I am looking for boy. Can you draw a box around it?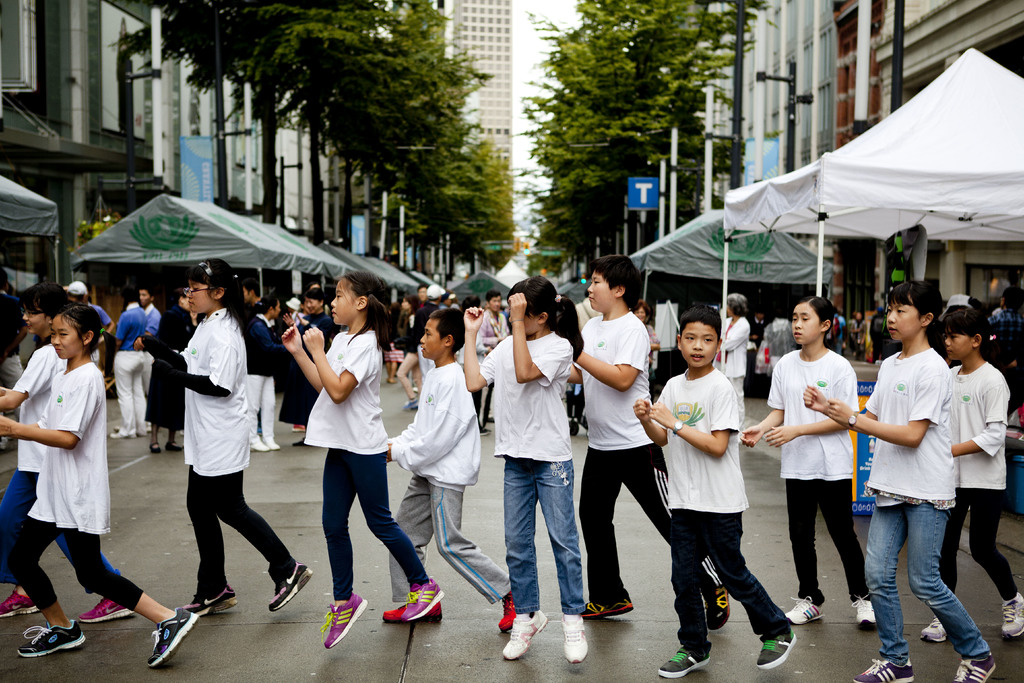
Sure, the bounding box is BBox(570, 255, 730, 625).
